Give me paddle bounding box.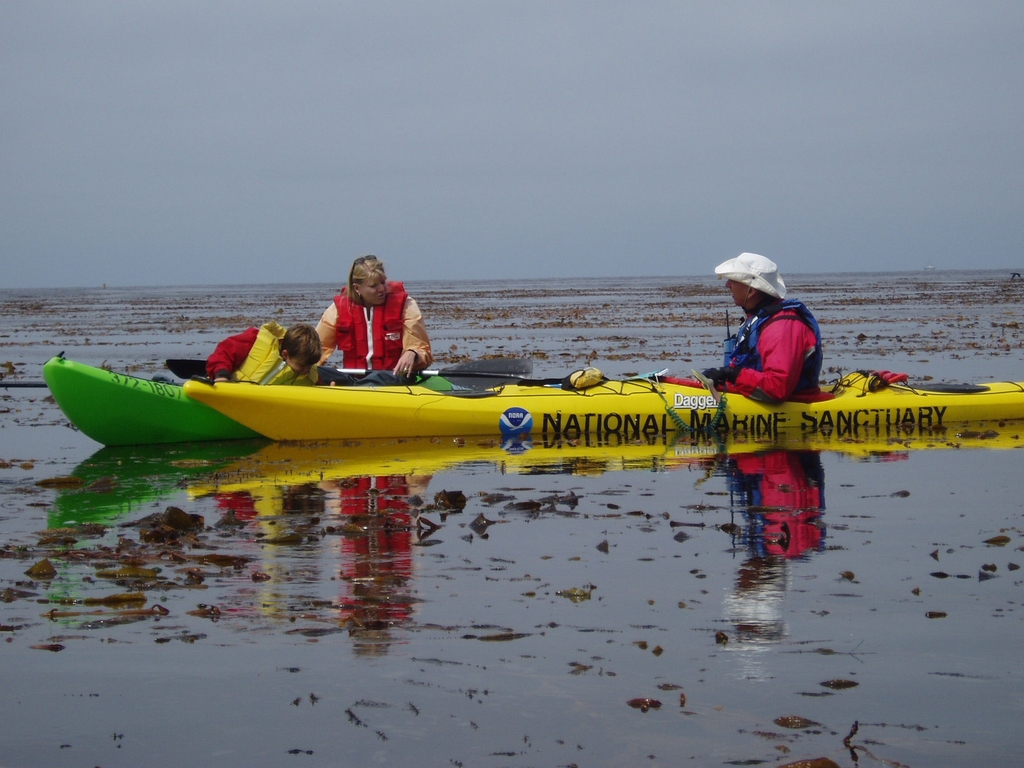
bbox=[692, 368, 721, 408].
